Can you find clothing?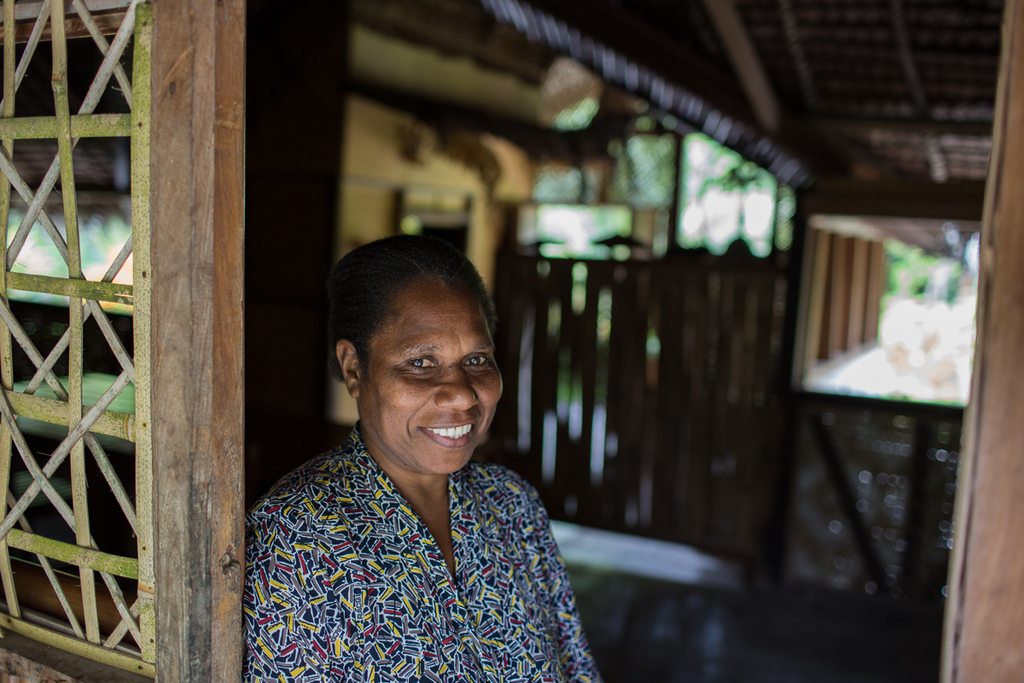
Yes, bounding box: bbox=(242, 417, 618, 682).
